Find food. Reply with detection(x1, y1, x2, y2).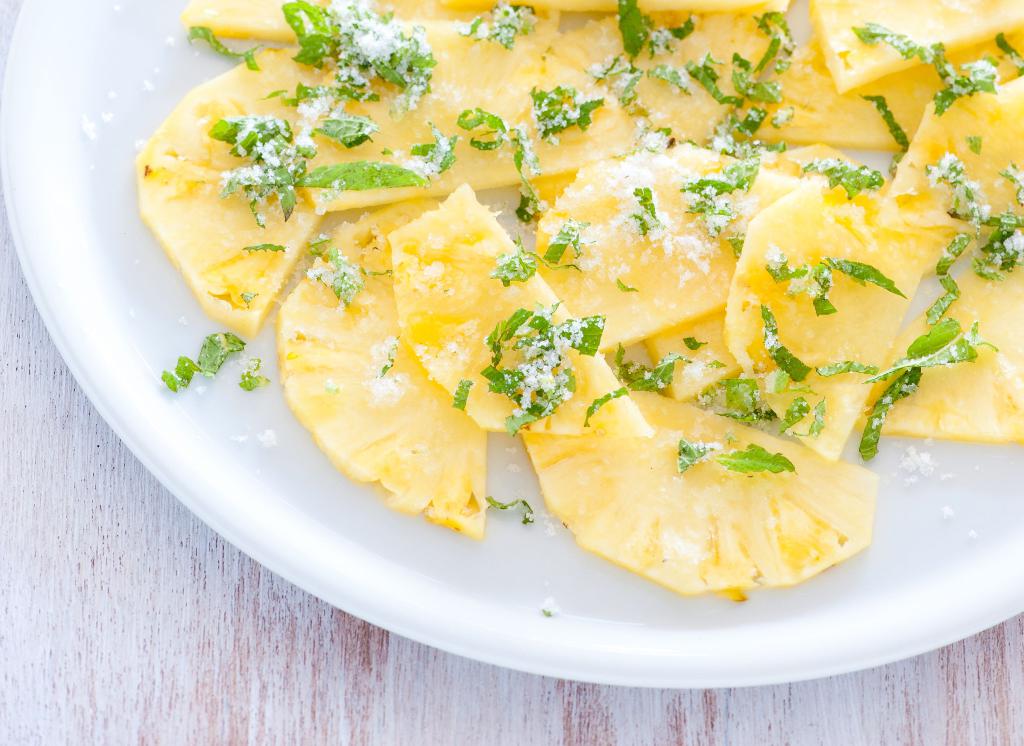
detection(131, 0, 1023, 600).
